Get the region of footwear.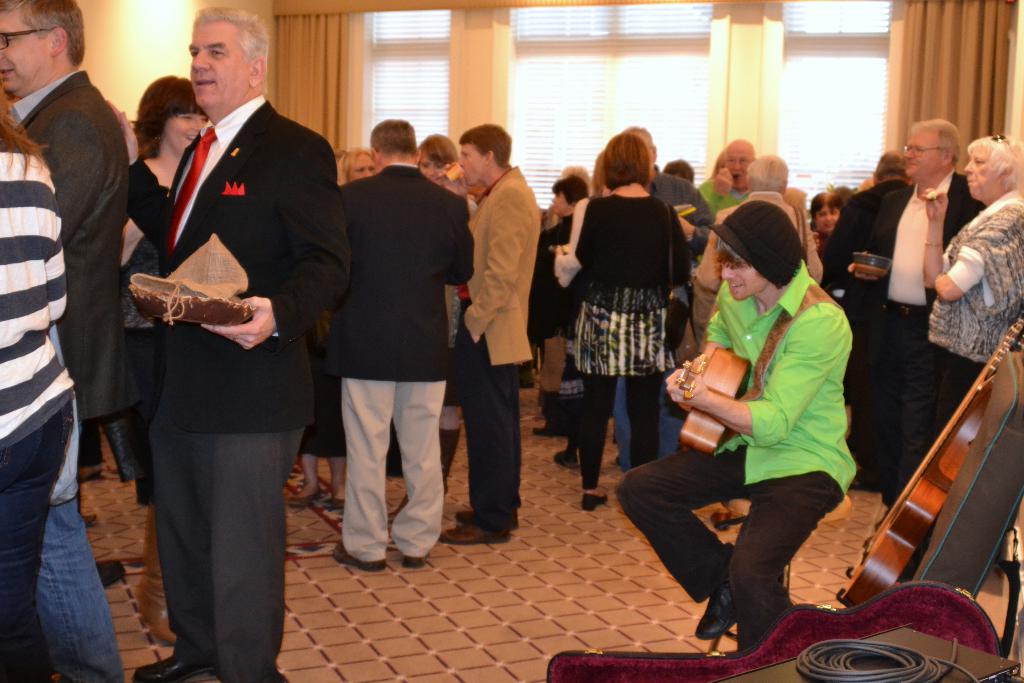
133, 514, 186, 646.
